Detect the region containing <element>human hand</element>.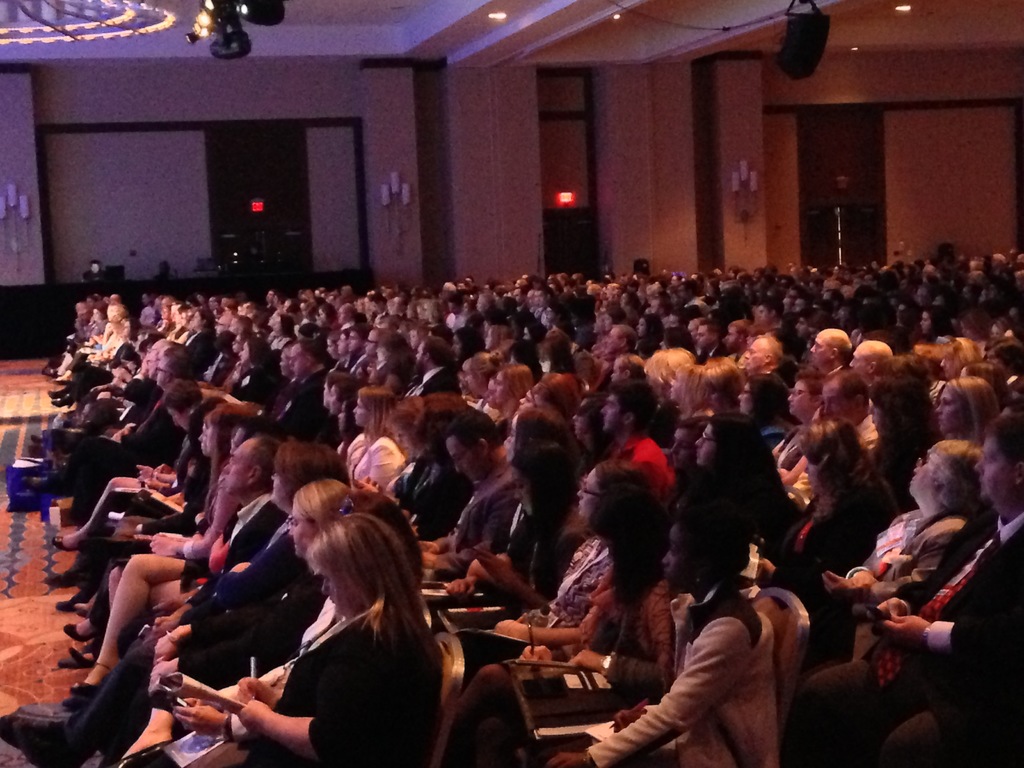
region(108, 428, 124, 443).
